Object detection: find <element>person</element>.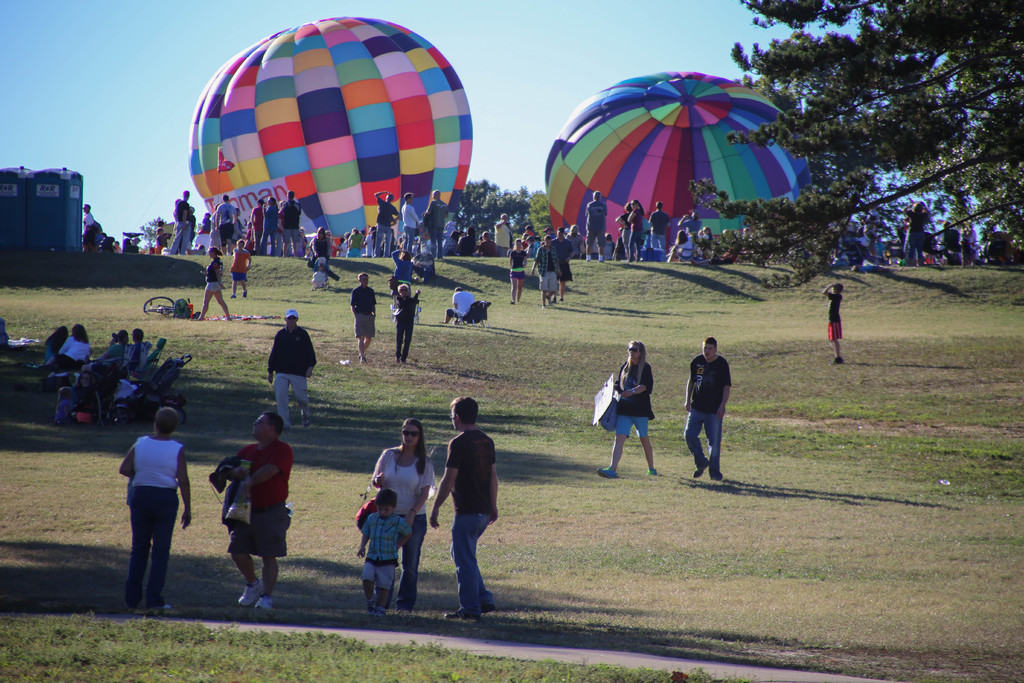
{"left": 351, "top": 273, "right": 378, "bottom": 365}.
